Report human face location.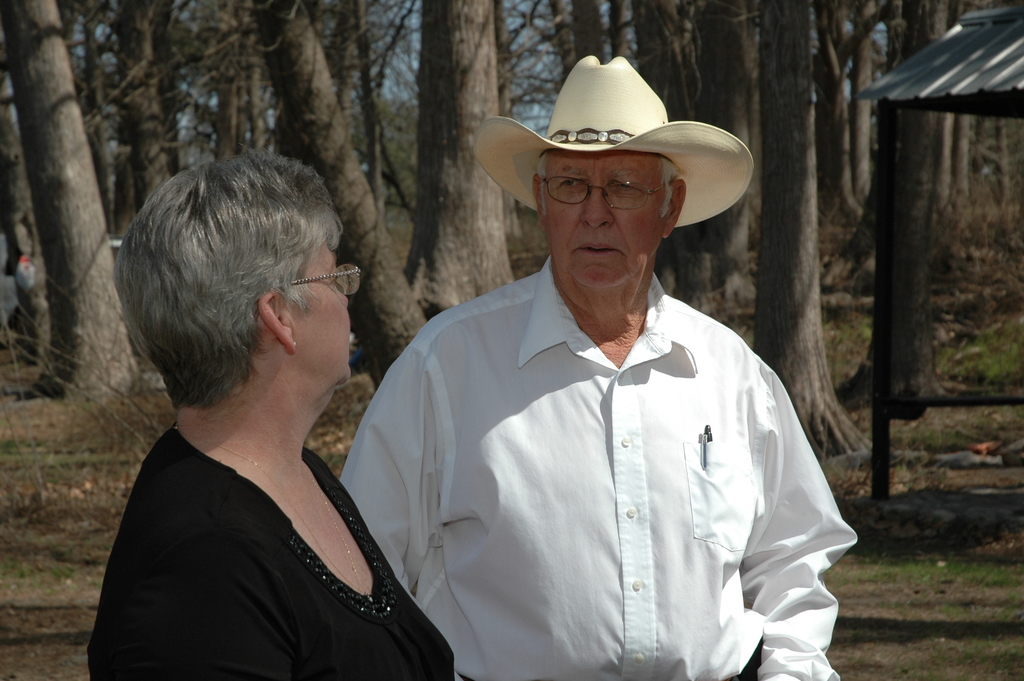
Report: Rect(540, 154, 666, 290).
